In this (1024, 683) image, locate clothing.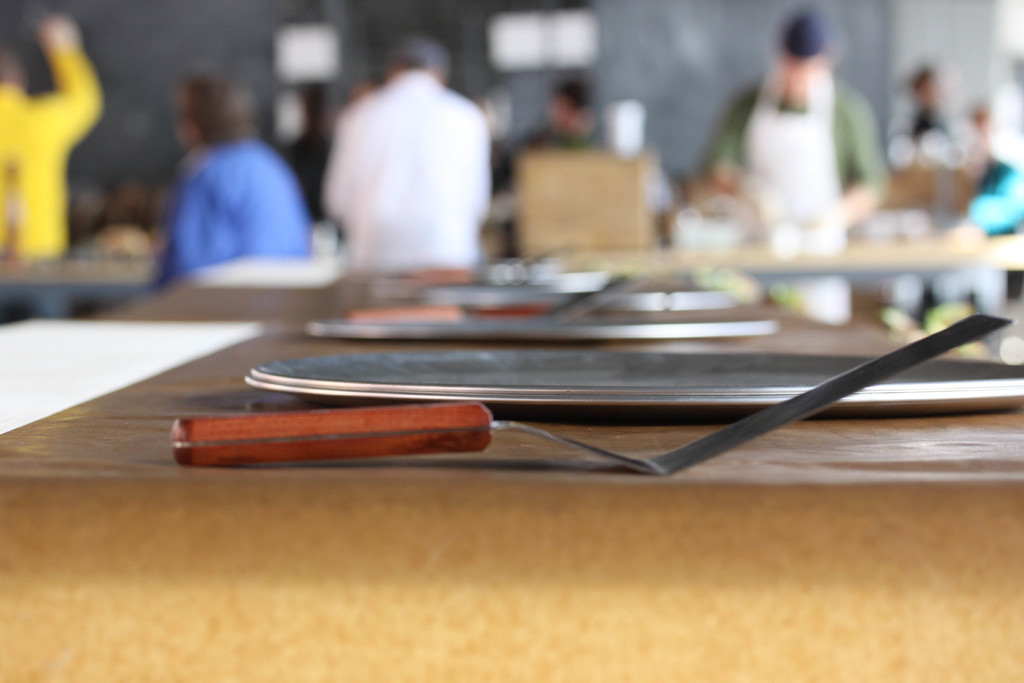
Bounding box: (980,159,1022,243).
